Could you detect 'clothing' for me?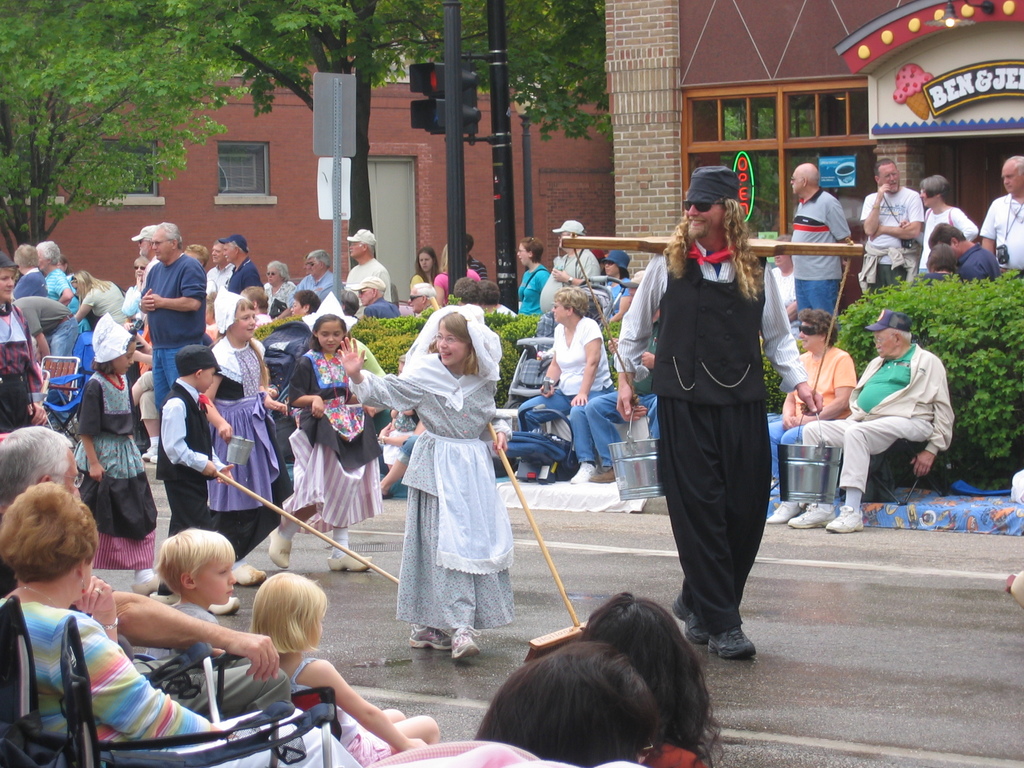
Detection result: bbox=[216, 336, 295, 549].
